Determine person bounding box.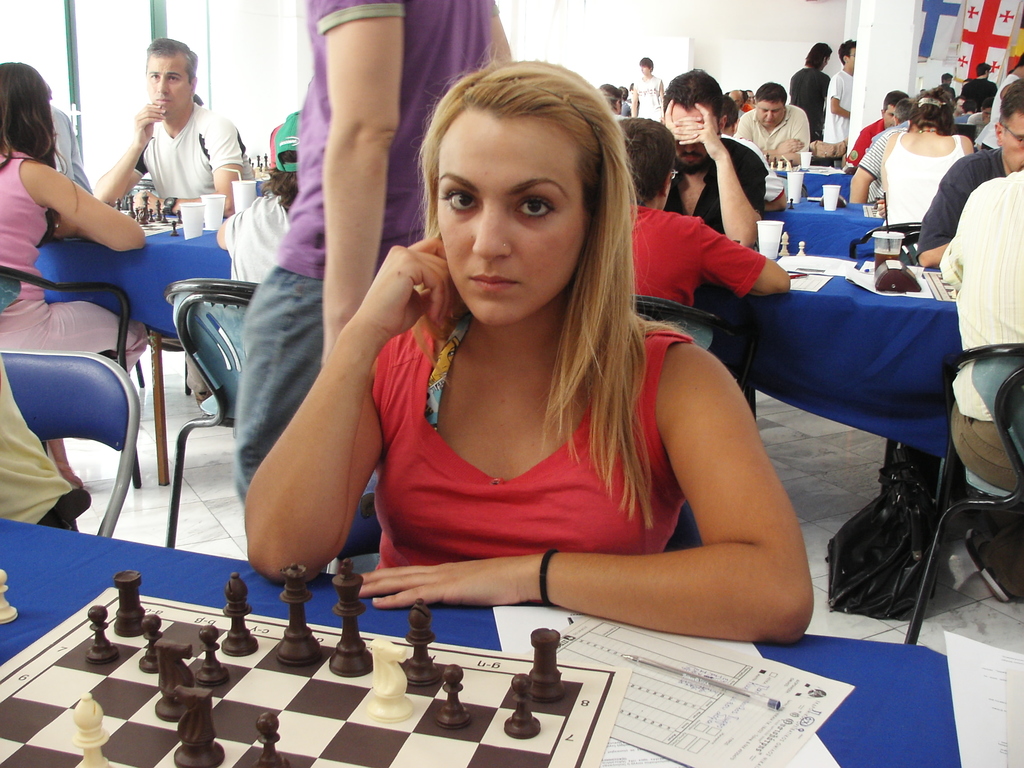
Determined: detection(620, 110, 791, 337).
